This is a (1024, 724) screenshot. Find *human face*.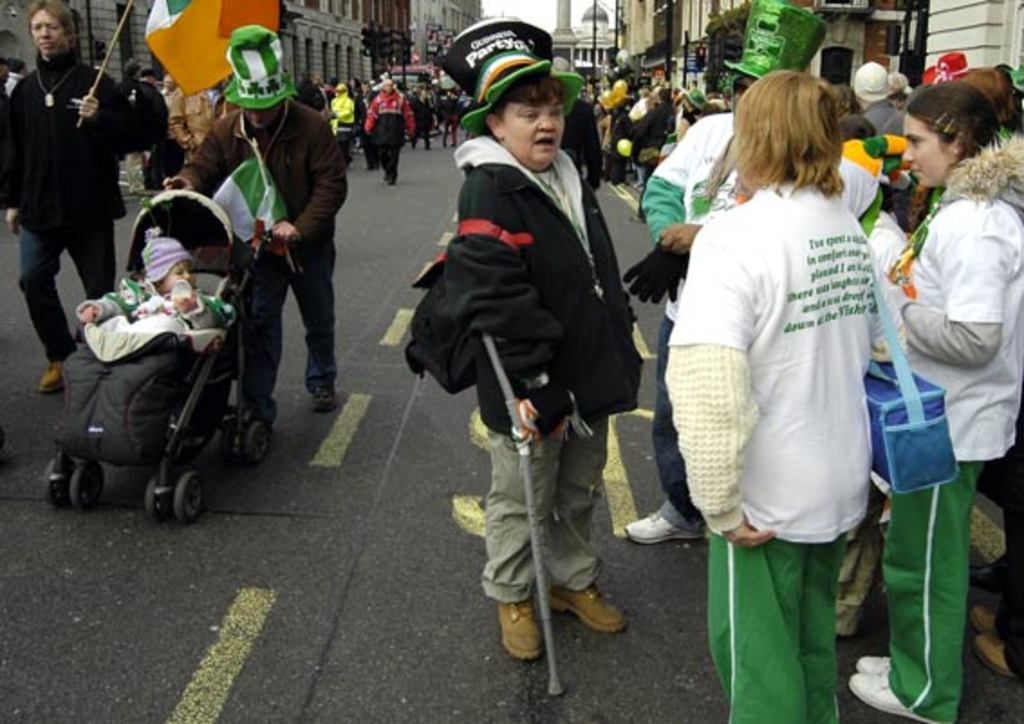
Bounding box: {"x1": 244, "y1": 101, "x2": 284, "y2": 126}.
